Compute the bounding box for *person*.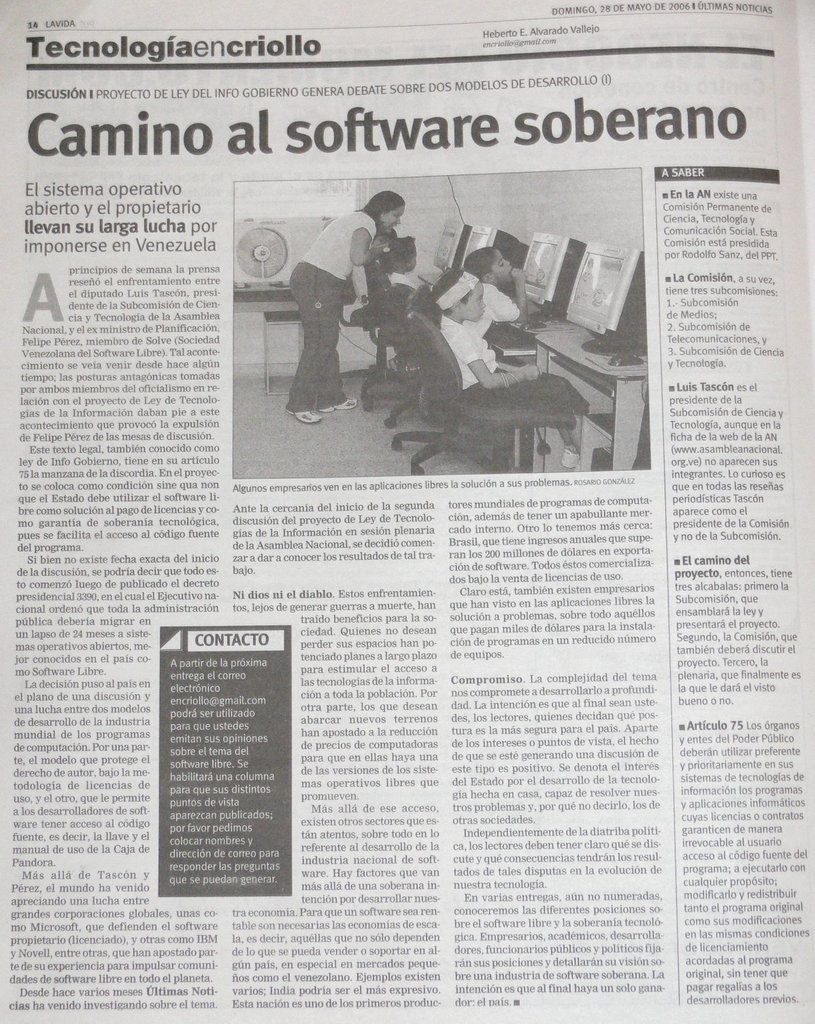
x1=378 y1=237 x2=433 y2=300.
